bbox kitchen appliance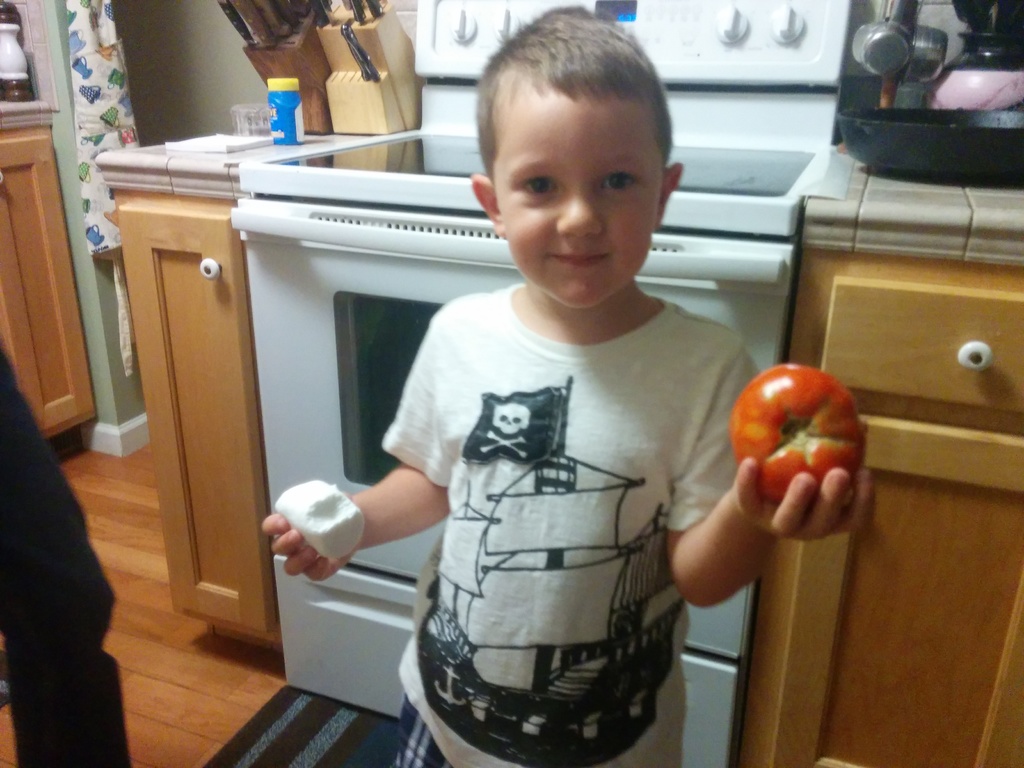
pyautogui.locateOnScreen(230, 0, 858, 767)
